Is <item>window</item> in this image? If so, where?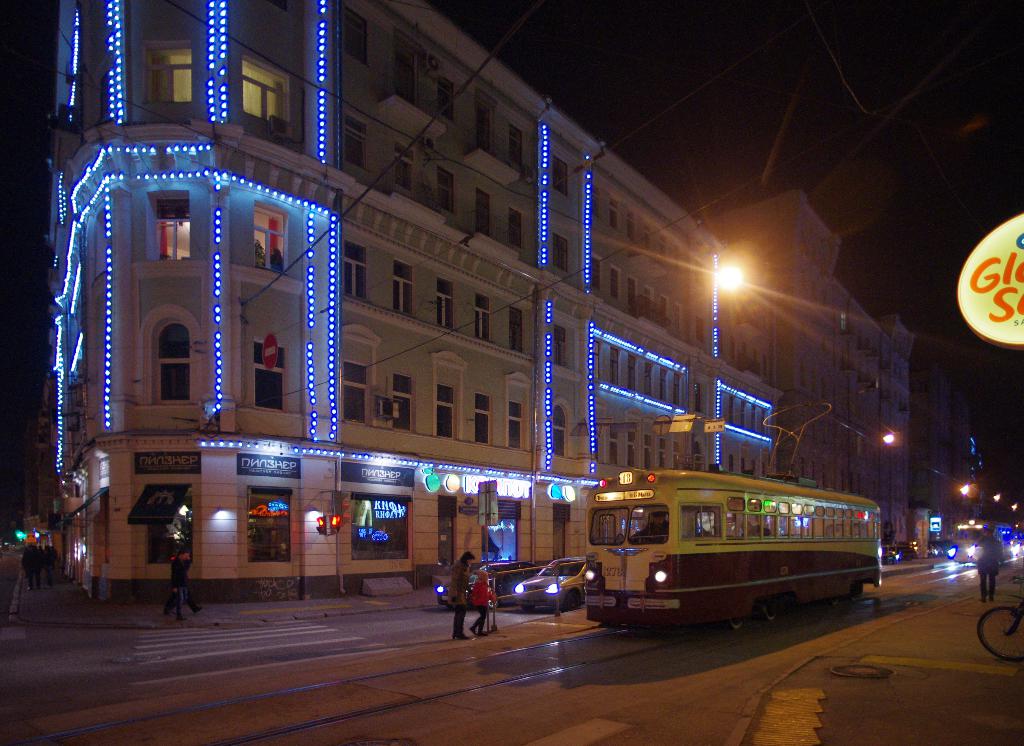
Yes, at bbox=[509, 400, 526, 453].
